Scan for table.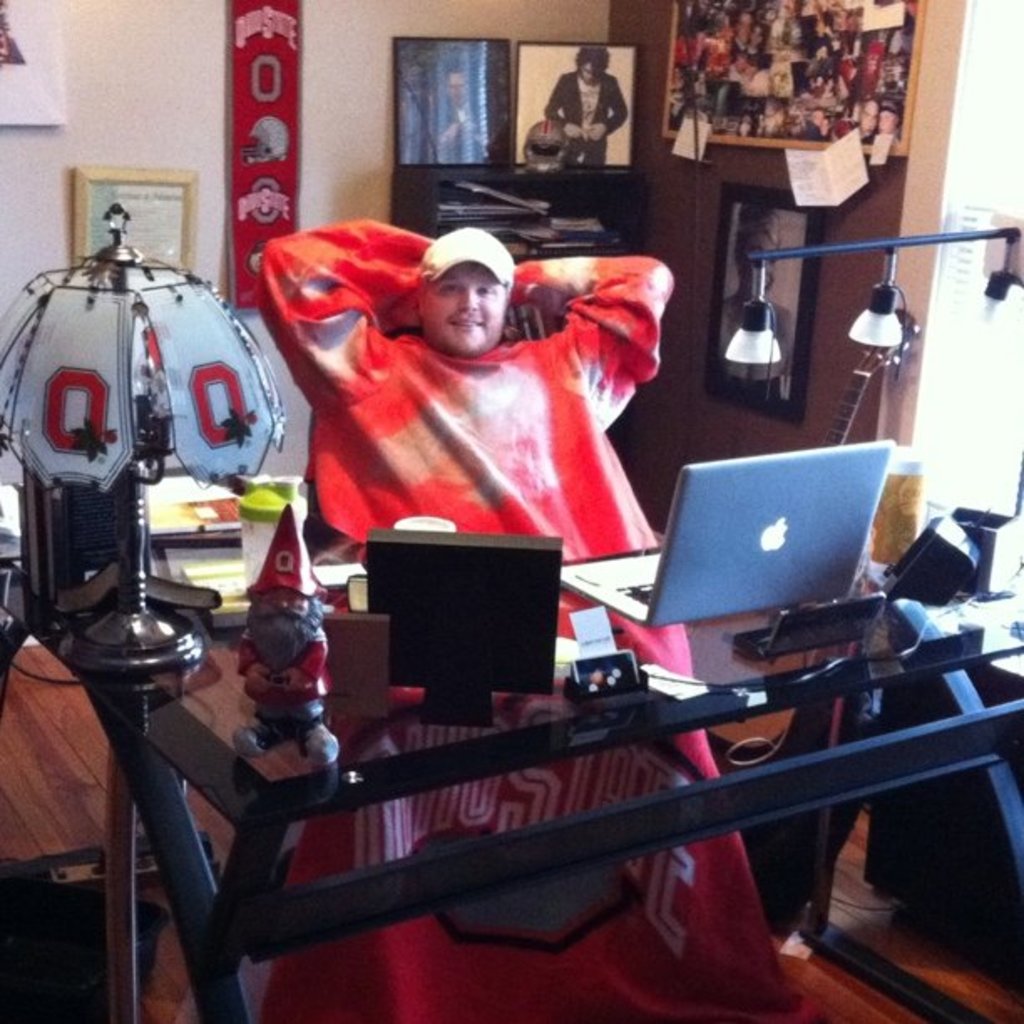
Scan result: 0,428,1022,1022.
